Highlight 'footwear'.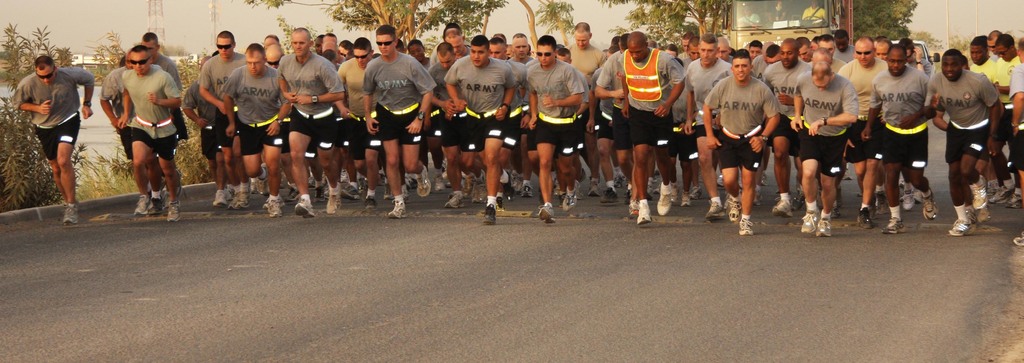
Highlighted region: 626:202:641:217.
